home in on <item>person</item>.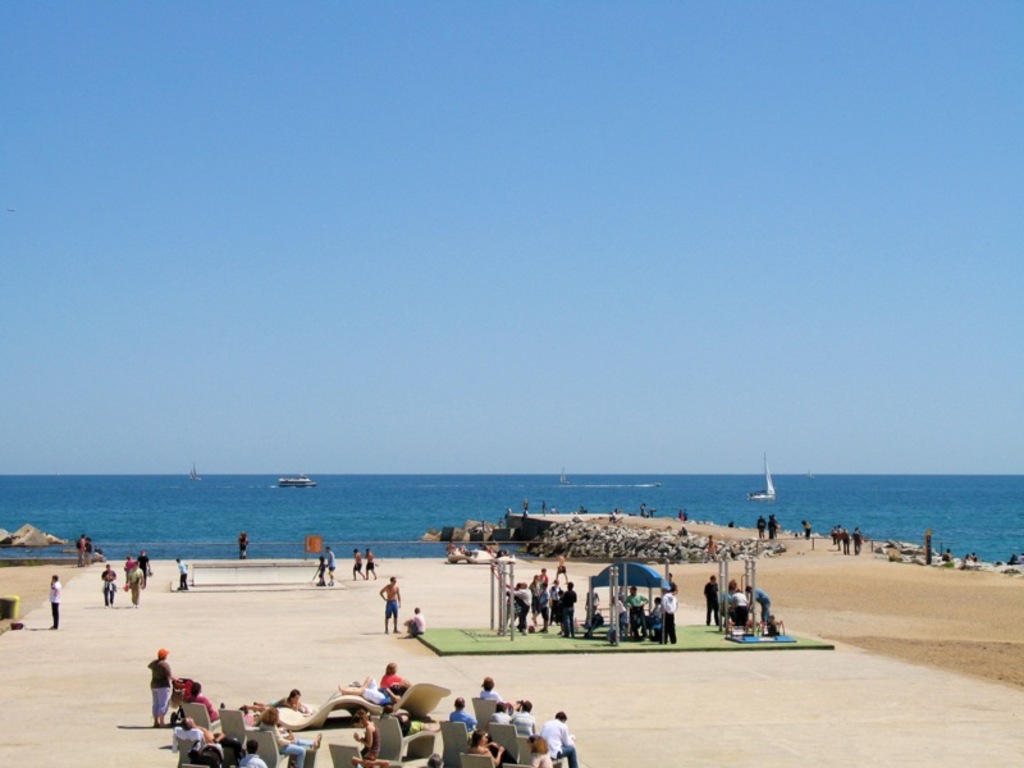
Homed in at 180, 714, 250, 759.
